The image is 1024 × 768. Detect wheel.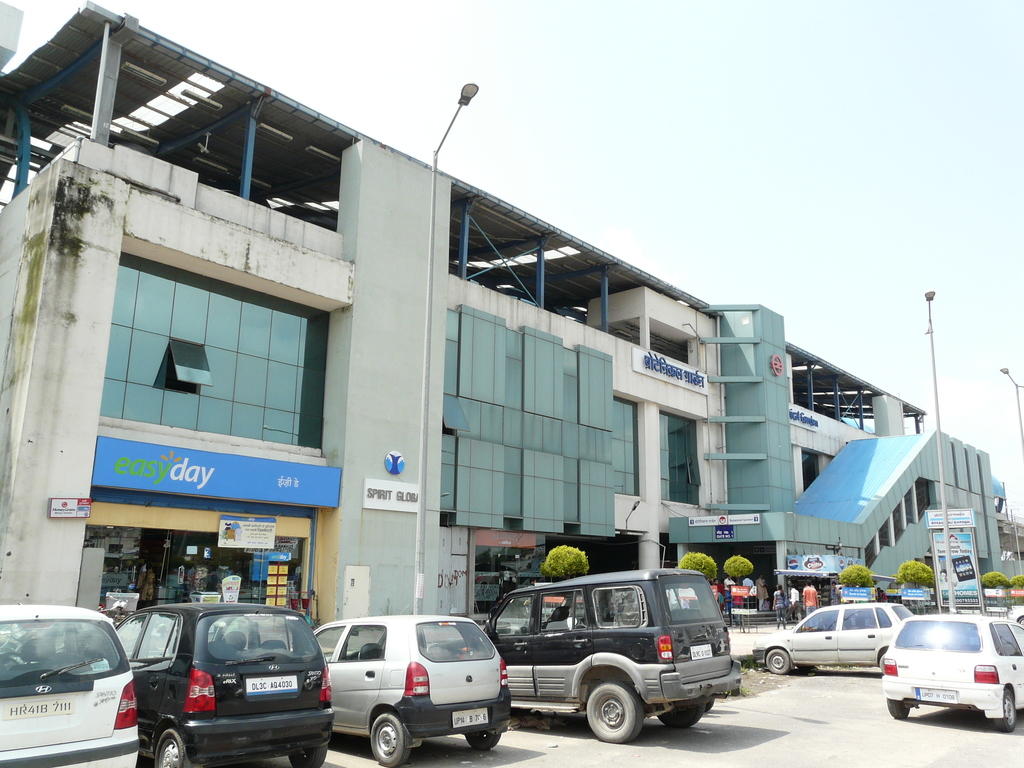
Detection: x1=280, y1=749, x2=322, y2=767.
